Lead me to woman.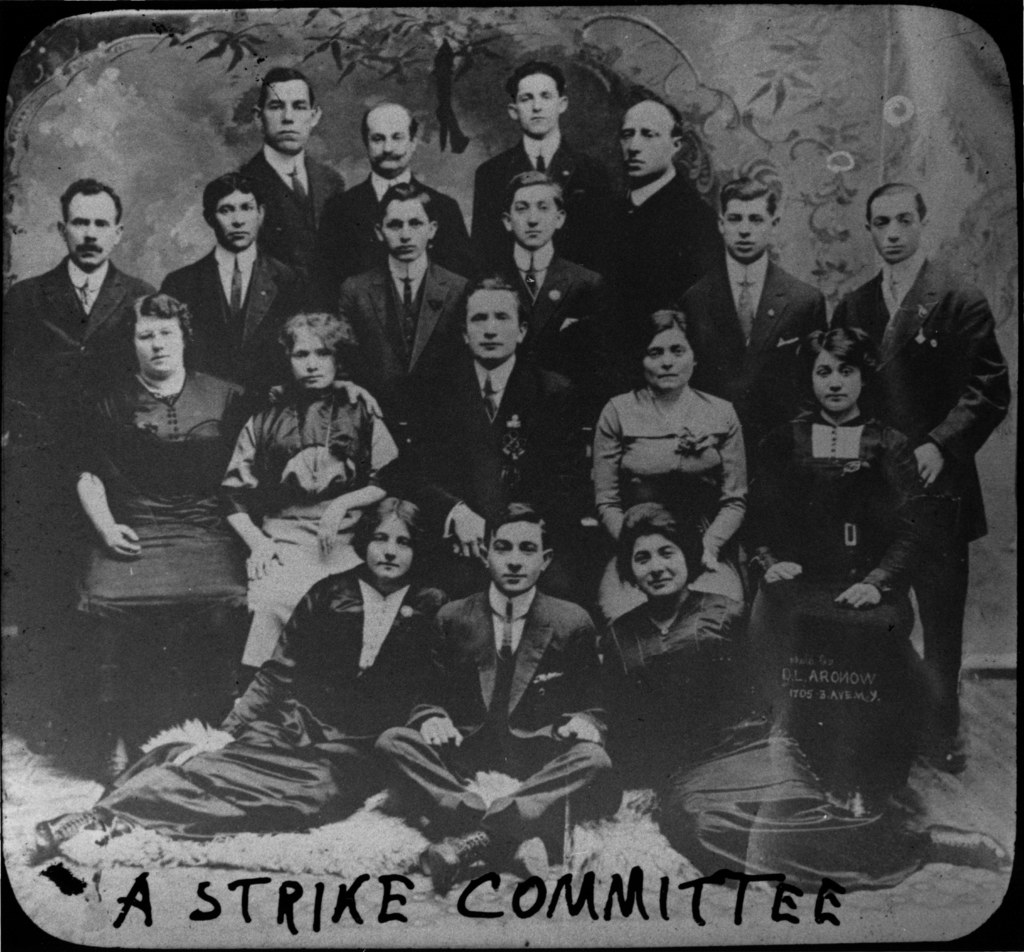
Lead to (left=577, top=483, right=748, bottom=774).
